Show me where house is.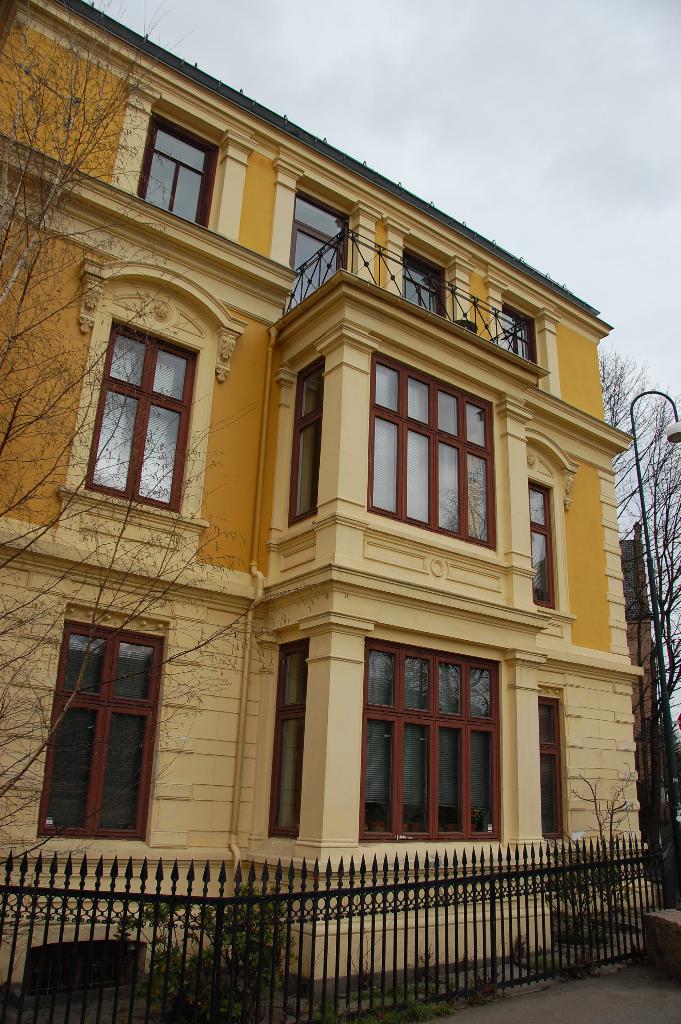
house is at [left=0, top=0, right=660, bottom=973].
